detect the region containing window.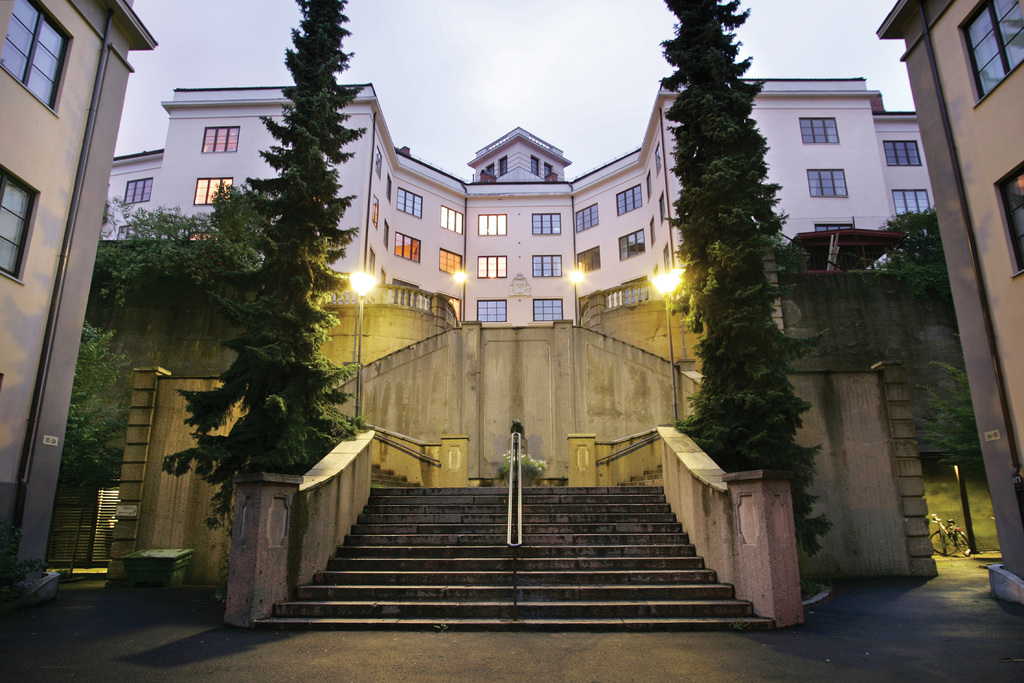
990,158,1023,278.
